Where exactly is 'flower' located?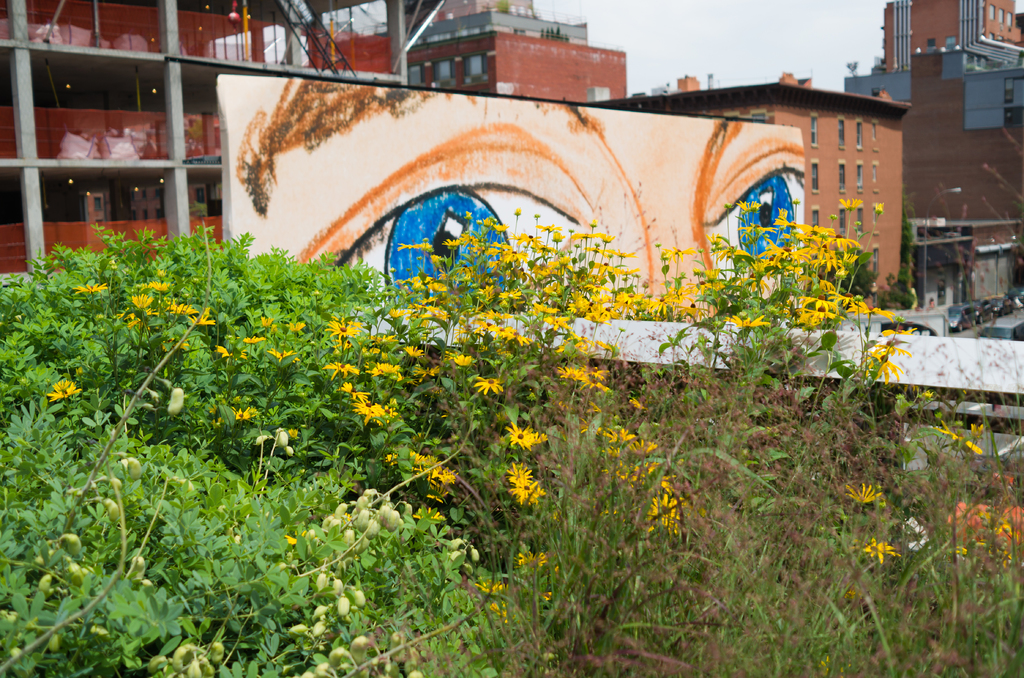
Its bounding box is <bbox>651, 497, 691, 535</bbox>.
